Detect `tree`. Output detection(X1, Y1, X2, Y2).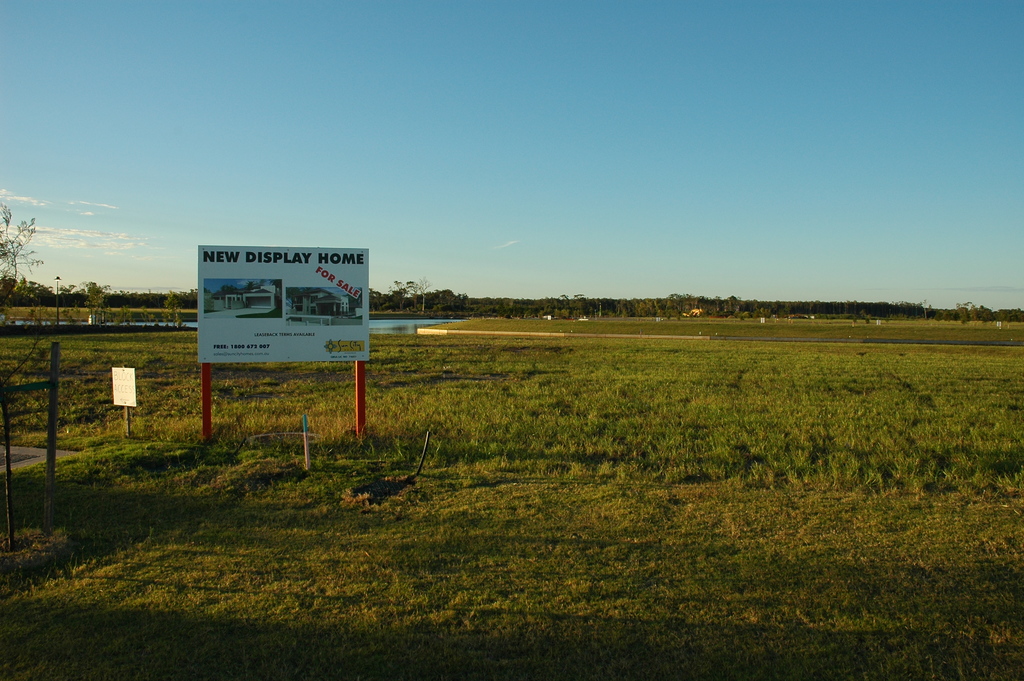
detection(82, 273, 109, 305).
